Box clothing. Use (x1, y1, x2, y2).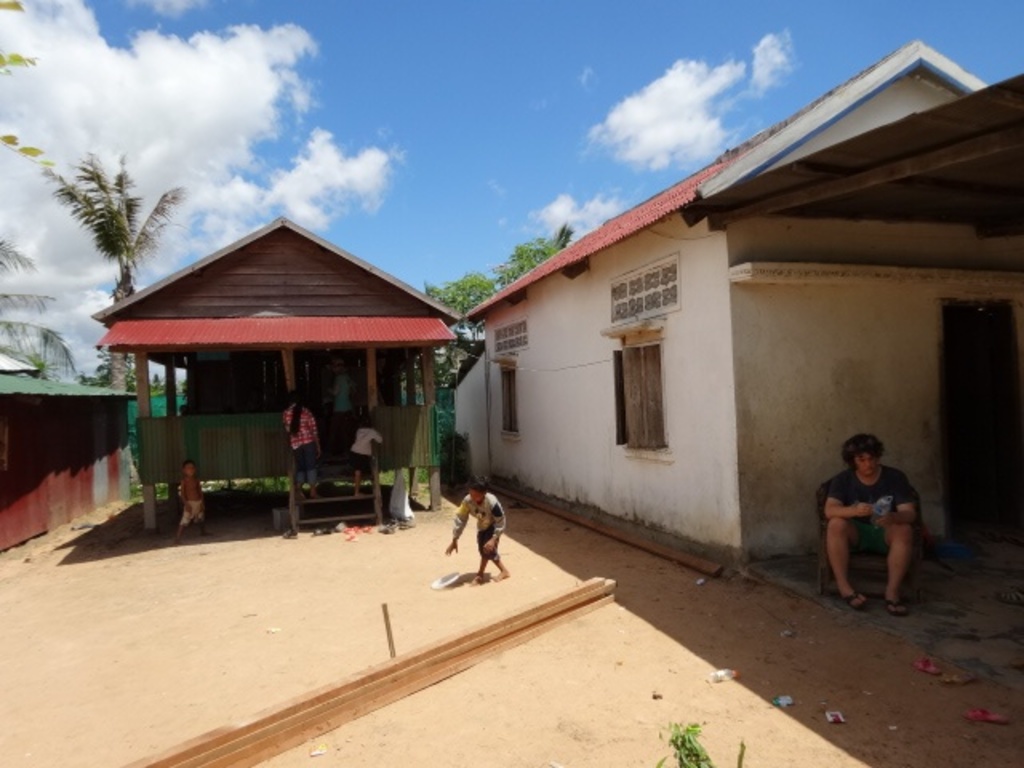
(442, 499, 506, 557).
